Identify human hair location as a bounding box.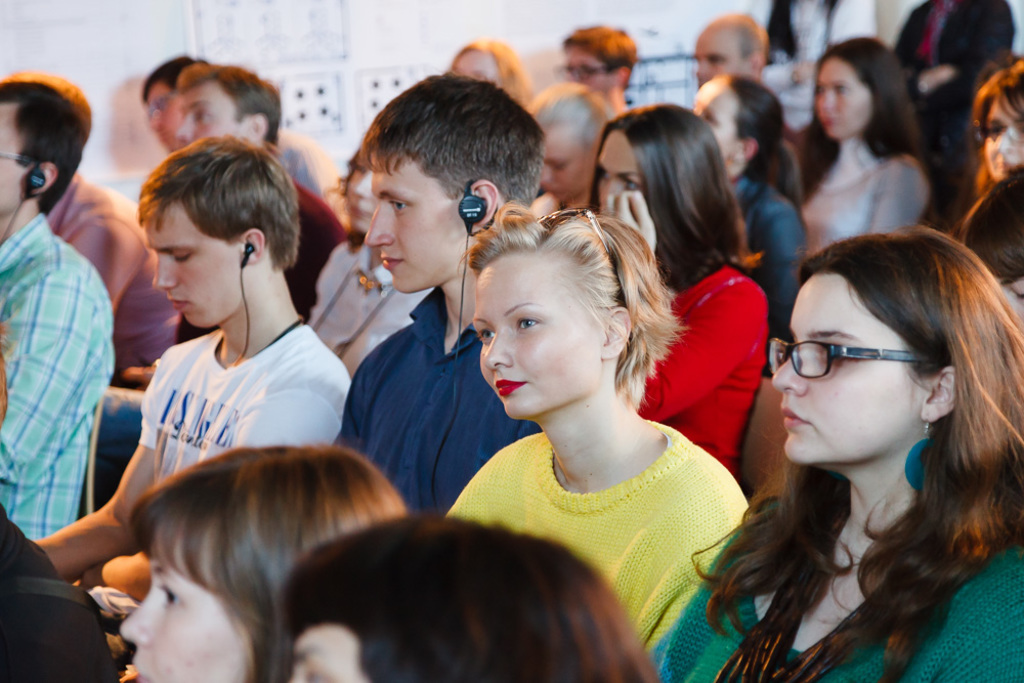
BBox(702, 7, 770, 78).
